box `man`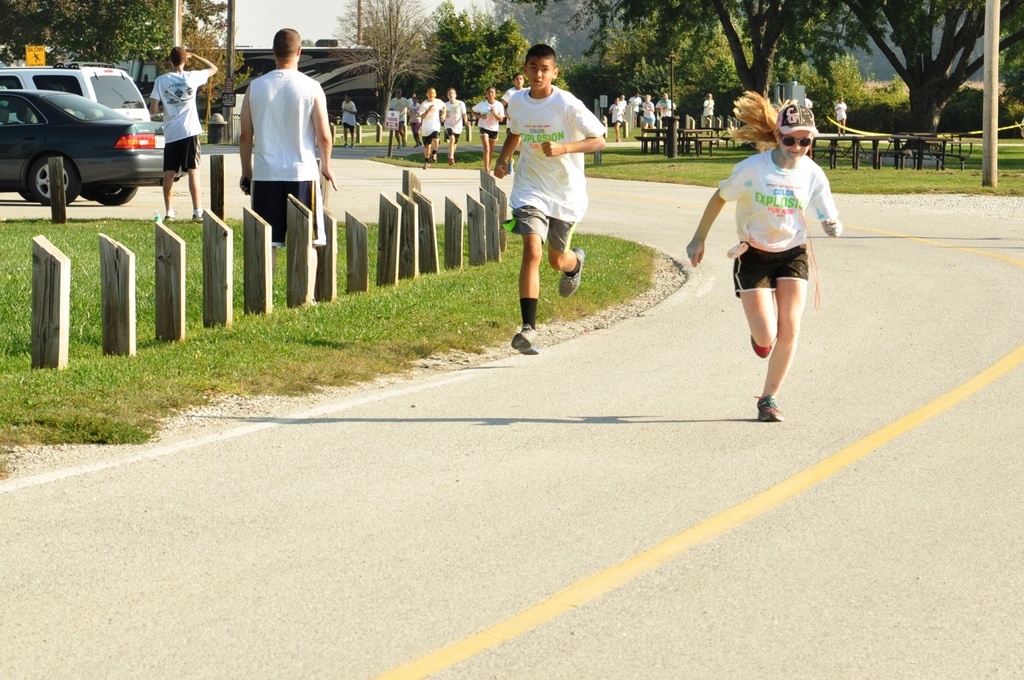
(148,44,216,221)
